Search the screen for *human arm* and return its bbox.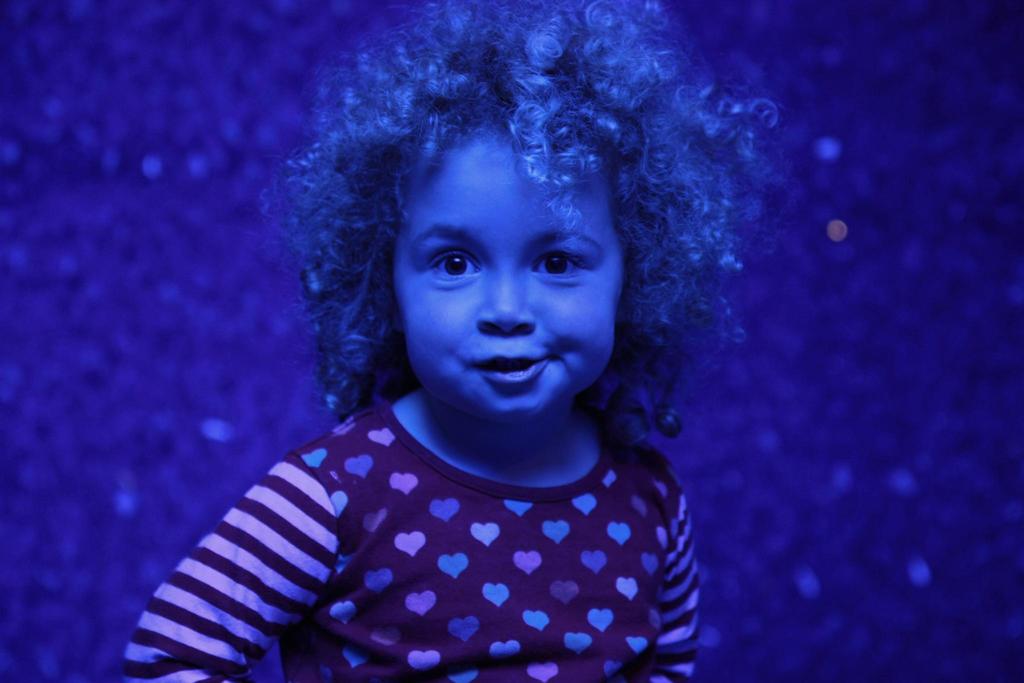
Found: 124/437/358/682.
